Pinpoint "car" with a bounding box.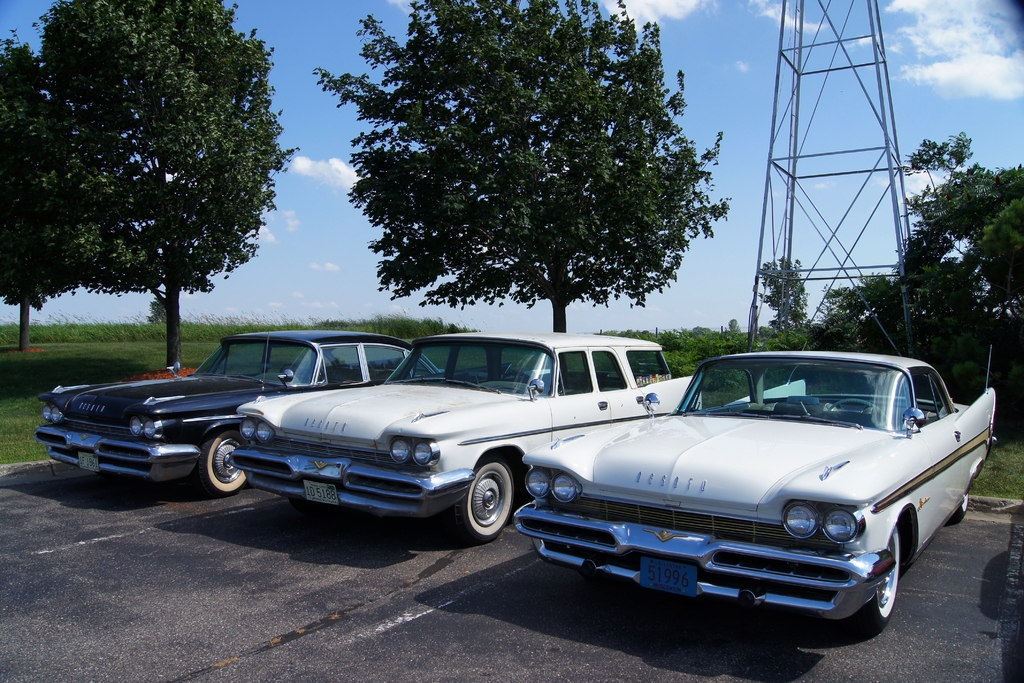
crop(31, 328, 446, 495).
